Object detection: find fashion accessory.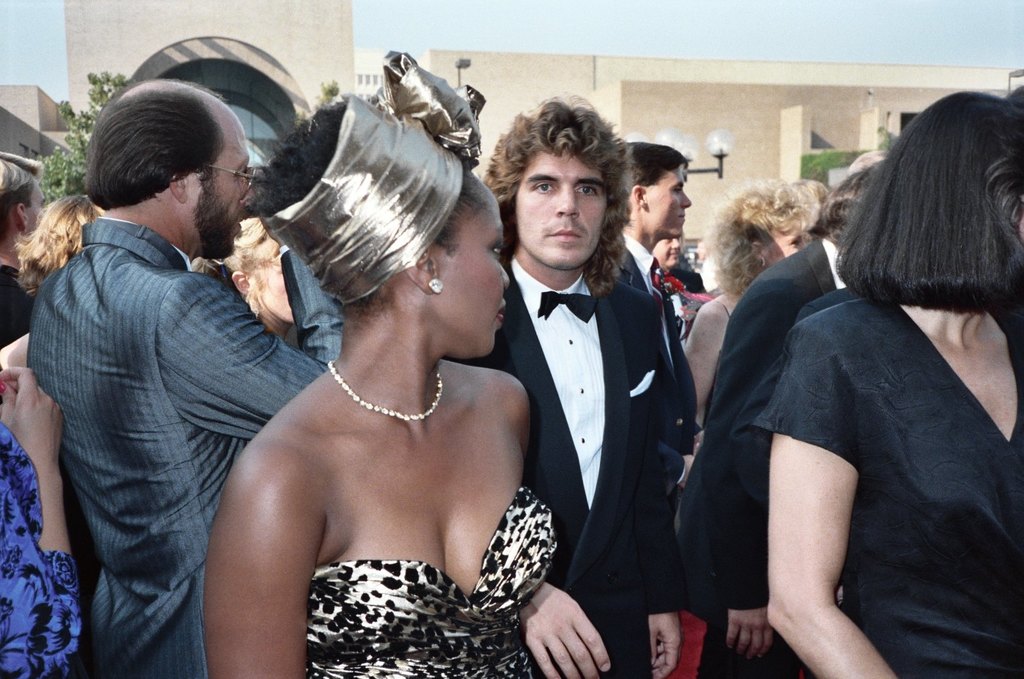
region(258, 47, 485, 301).
